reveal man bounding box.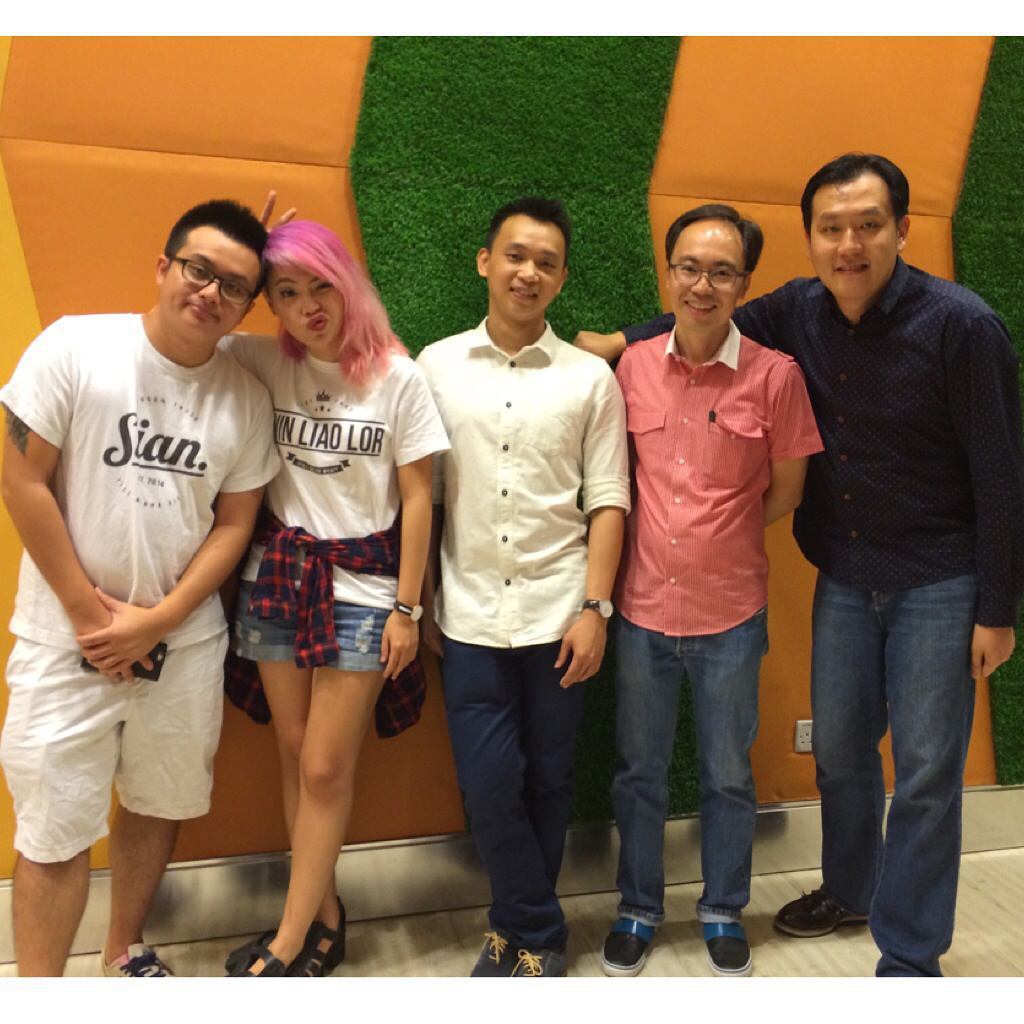
Revealed: x1=395 y1=193 x2=645 y2=986.
